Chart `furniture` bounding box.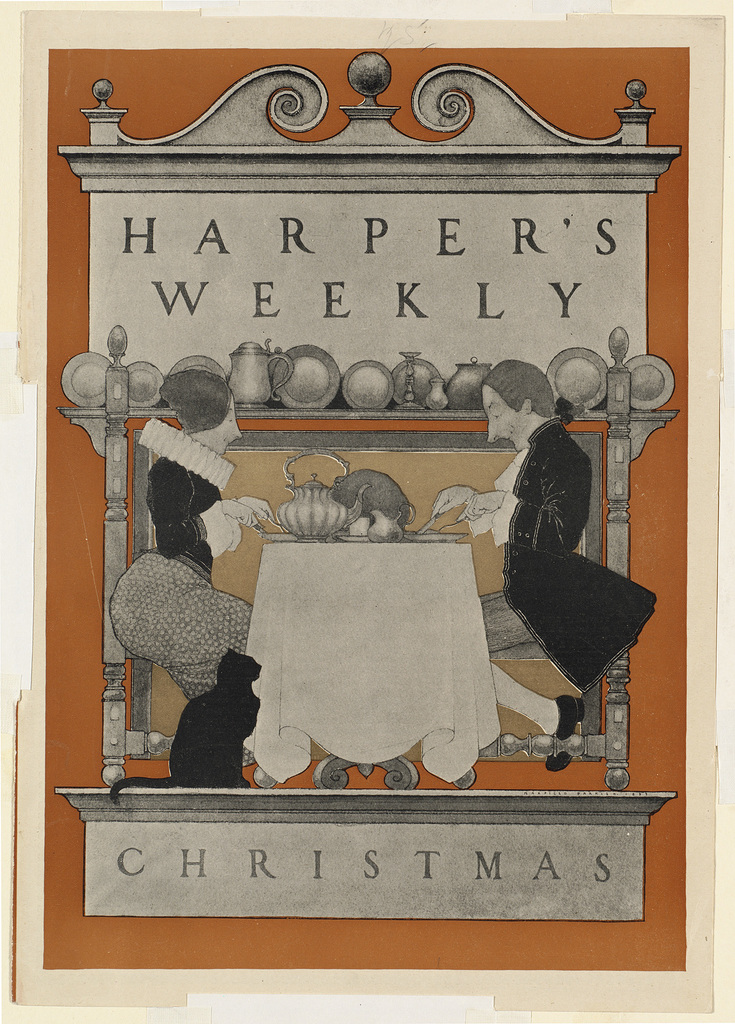
Charted: rect(448, 326, 630, 792).
